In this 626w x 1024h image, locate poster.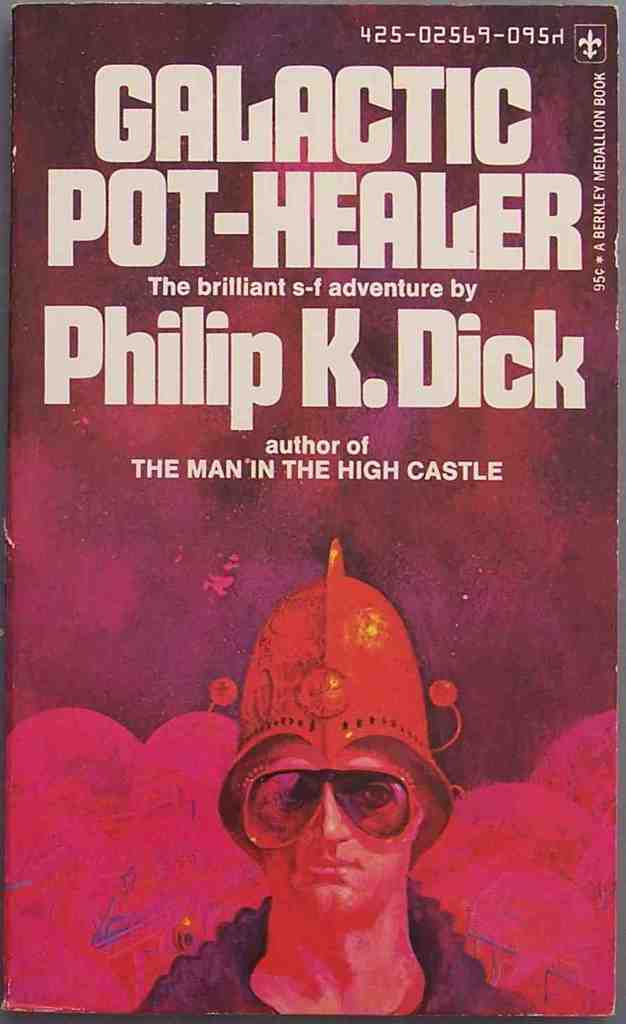
Bounding box: 0, 0, 625, 1016.
